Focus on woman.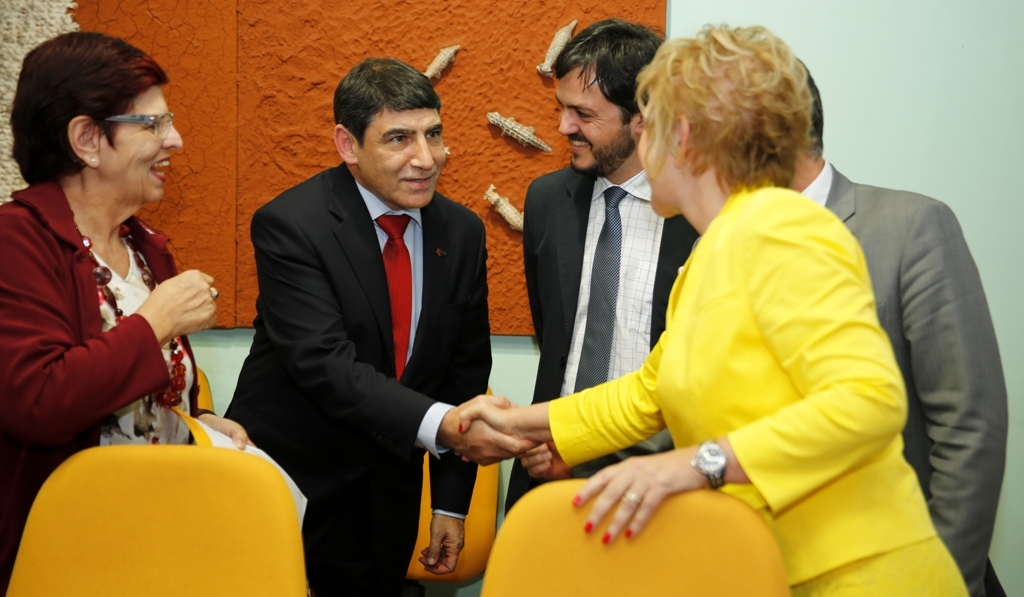
Focused at 0, 31, 222, 568.
